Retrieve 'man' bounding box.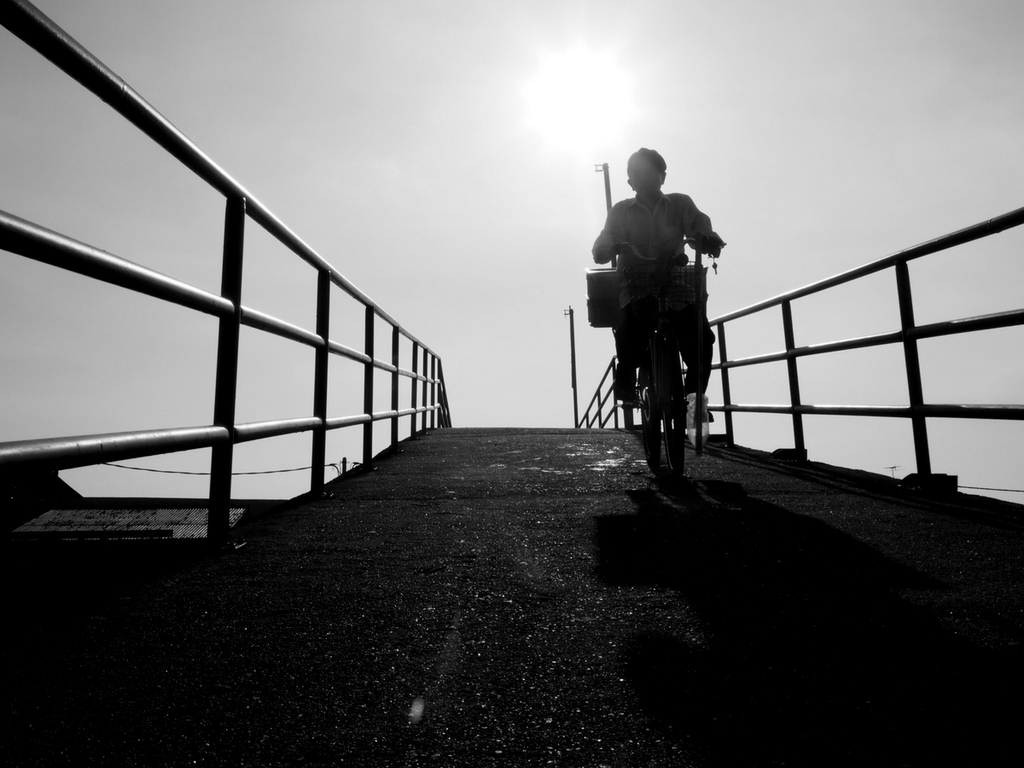
Bounding box: <box>583,156,736,470</box>.
